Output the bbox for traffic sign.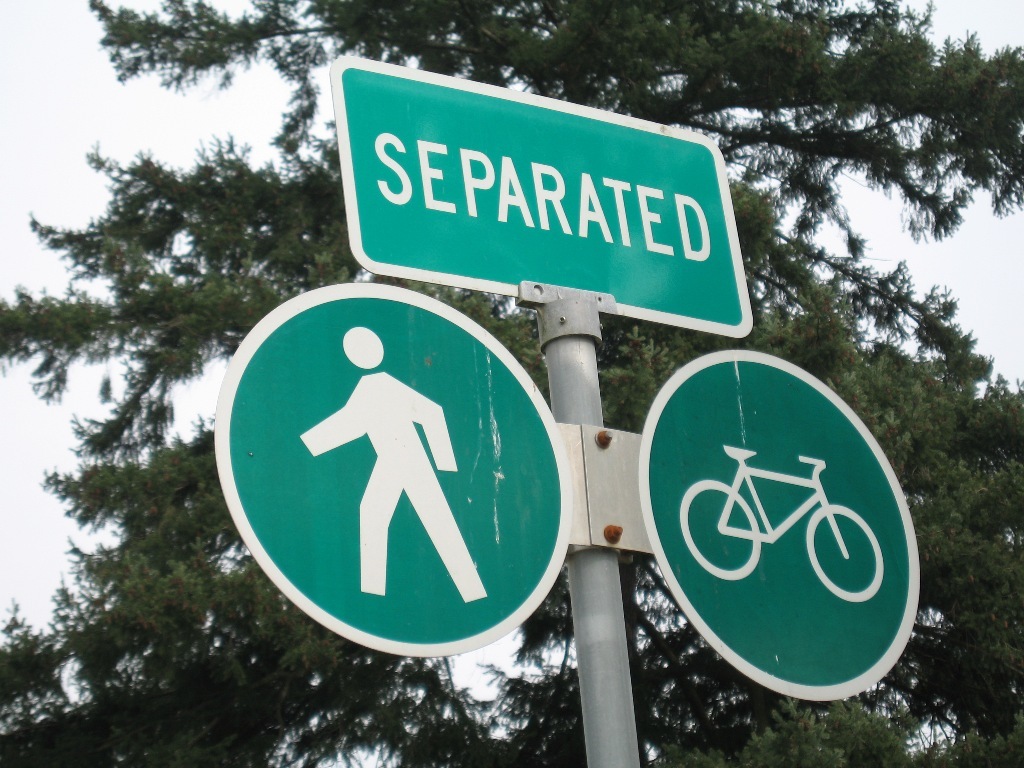
<bbox>634, 350, 924, 704</bbox>.
